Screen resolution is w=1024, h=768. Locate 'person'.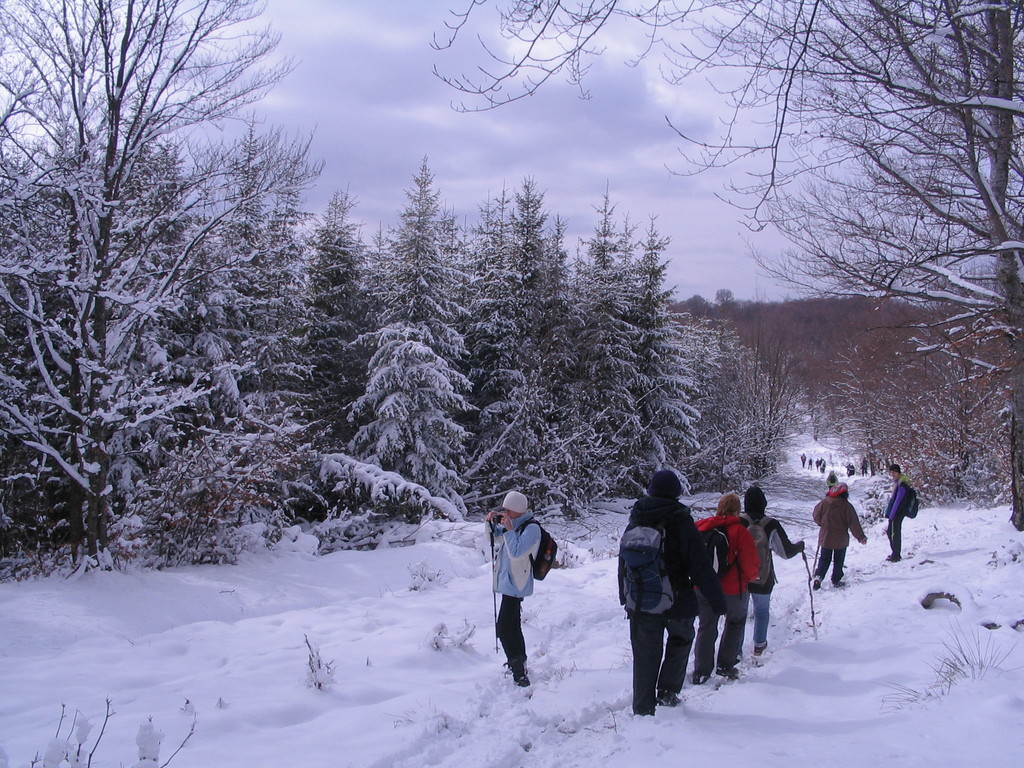
Rect(696, 495, 764, 687).
